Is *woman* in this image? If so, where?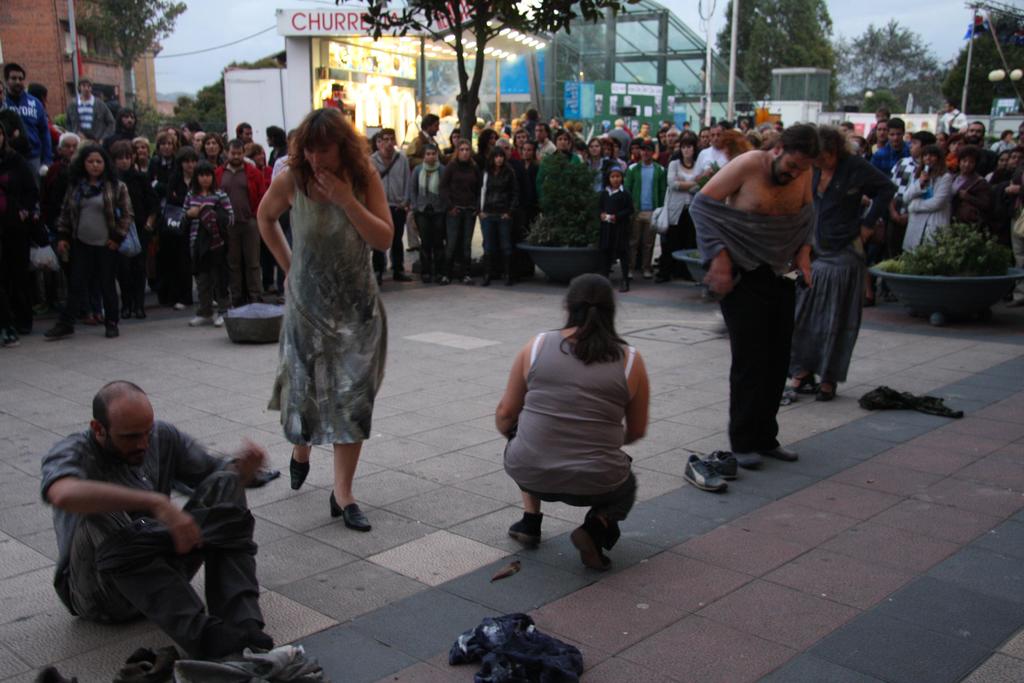
Yes, at <bbox>899, 145, 952, 266</bbox>.
